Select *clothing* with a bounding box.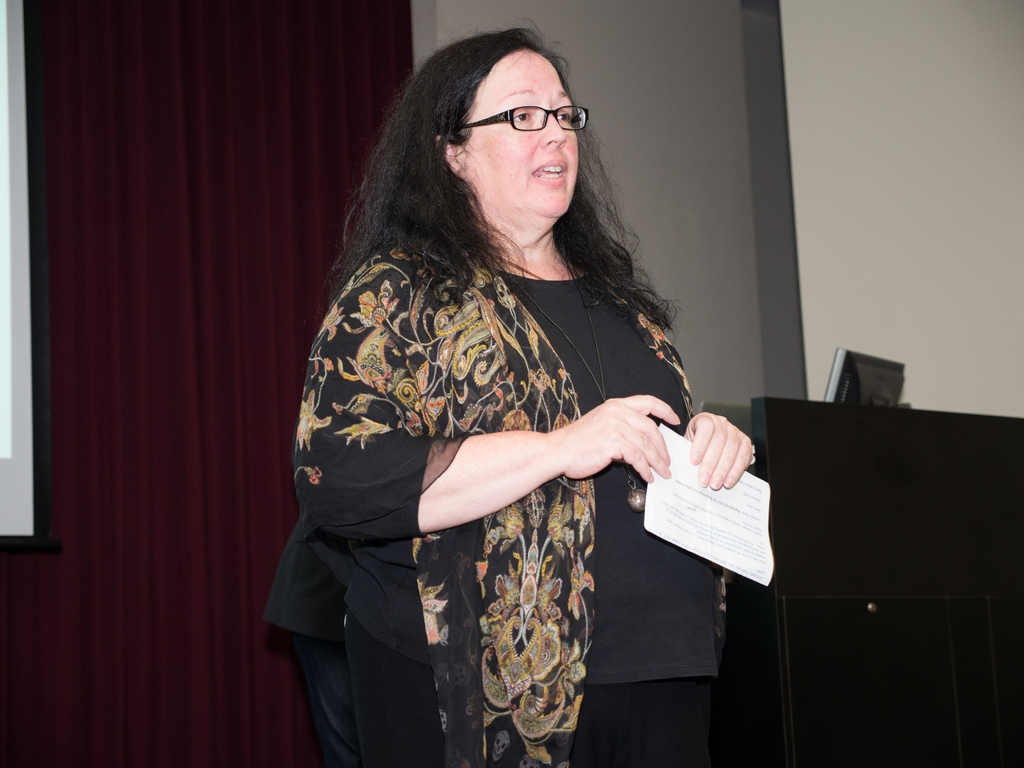
BBox(284, 150, 723, 696).
